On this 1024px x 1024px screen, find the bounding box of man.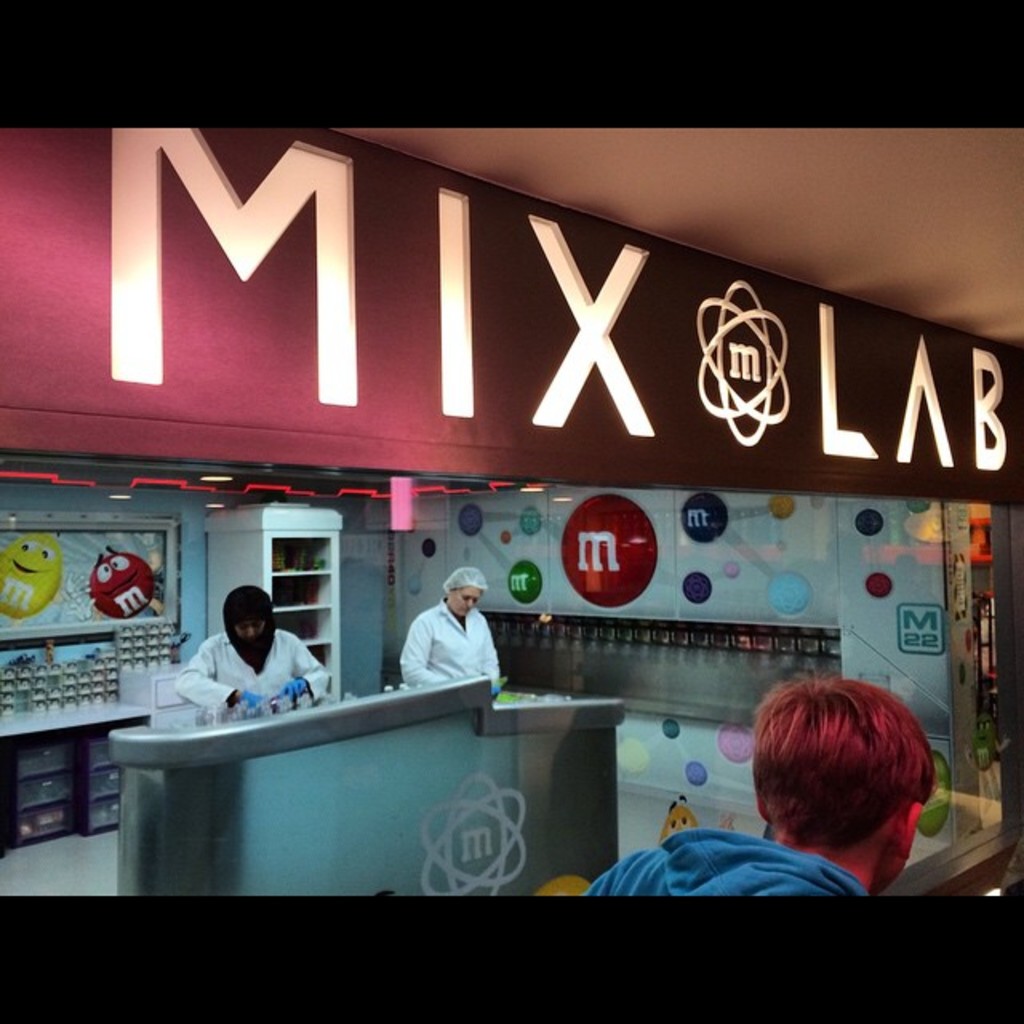
Bounding box: detection(173, 584, 334, 712).
